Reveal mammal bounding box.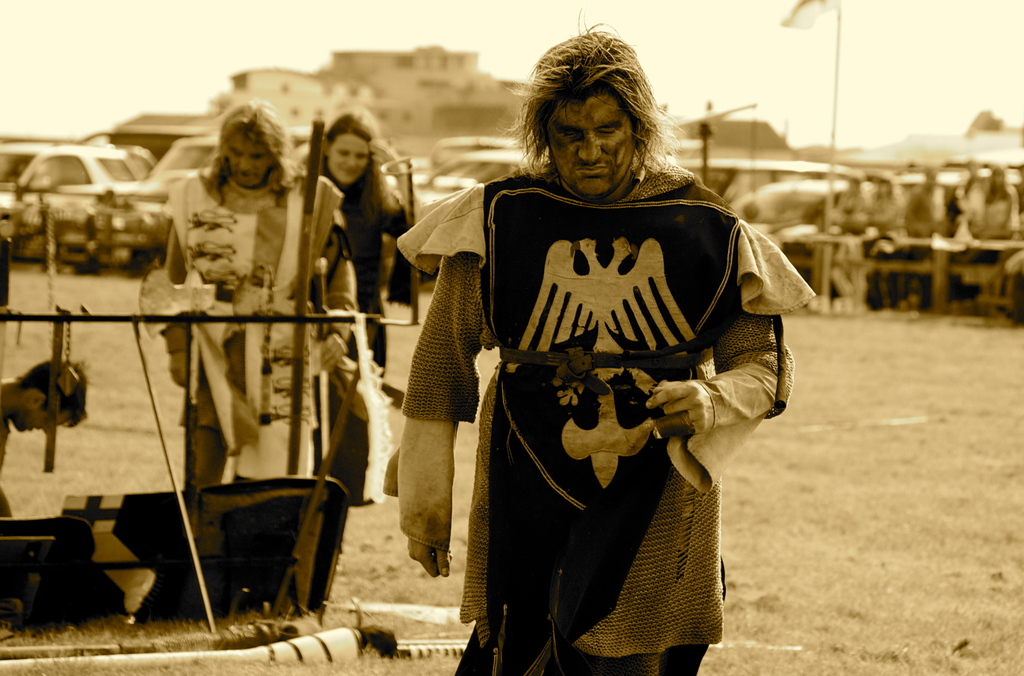
Revealed: (298,109,415,506).
